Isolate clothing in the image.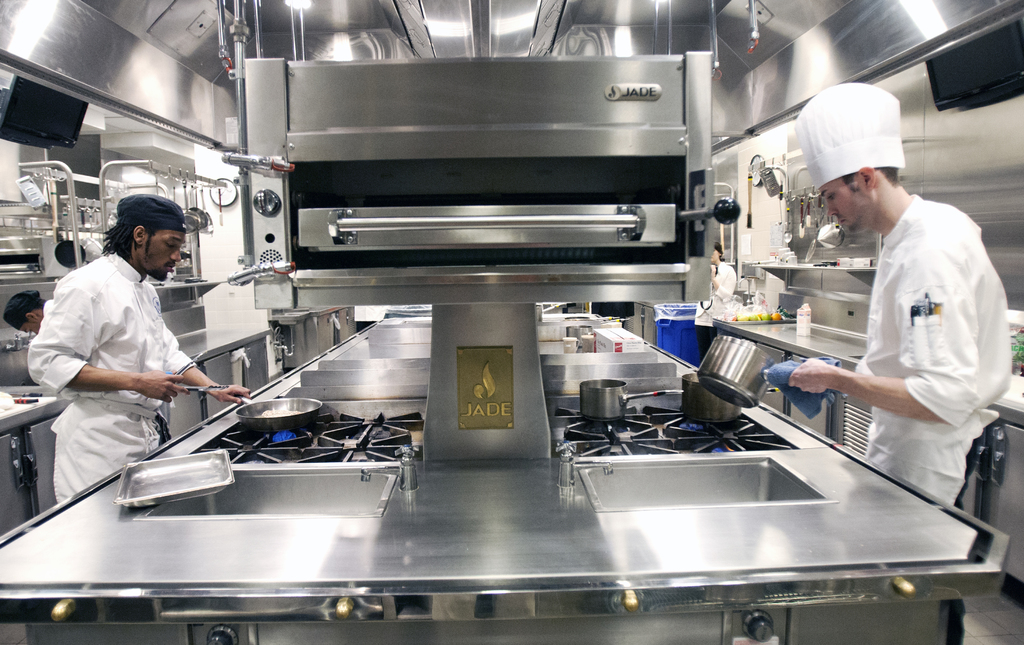
Isolated region: (x1=28, y1=253, x2=192, y2=510).
